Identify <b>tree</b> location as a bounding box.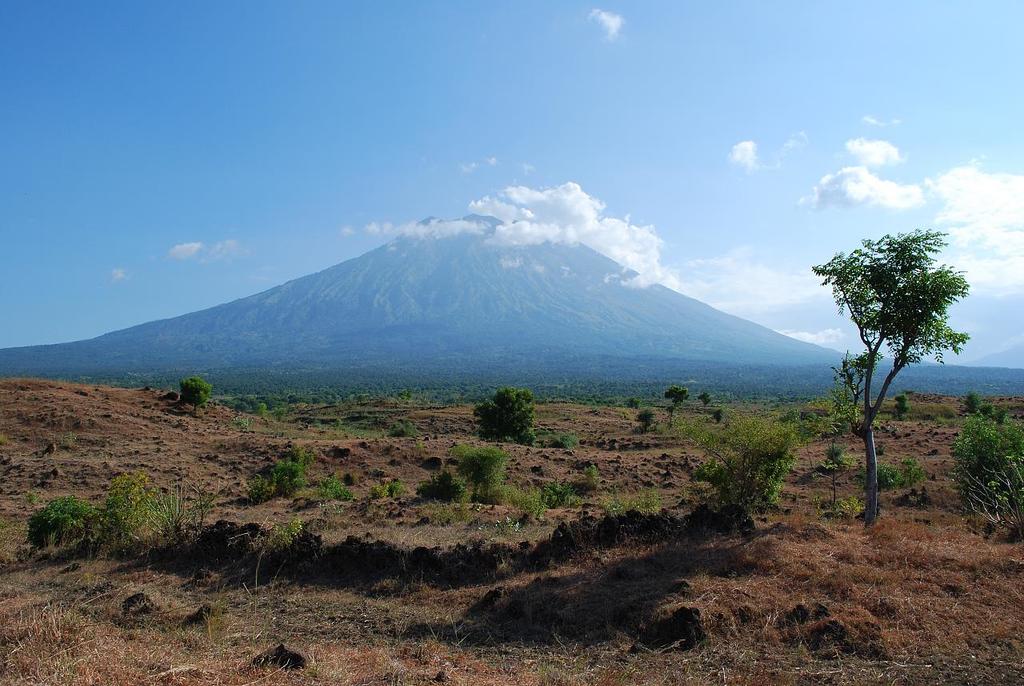
(left=177, top=376, right=210, bottom=415).
